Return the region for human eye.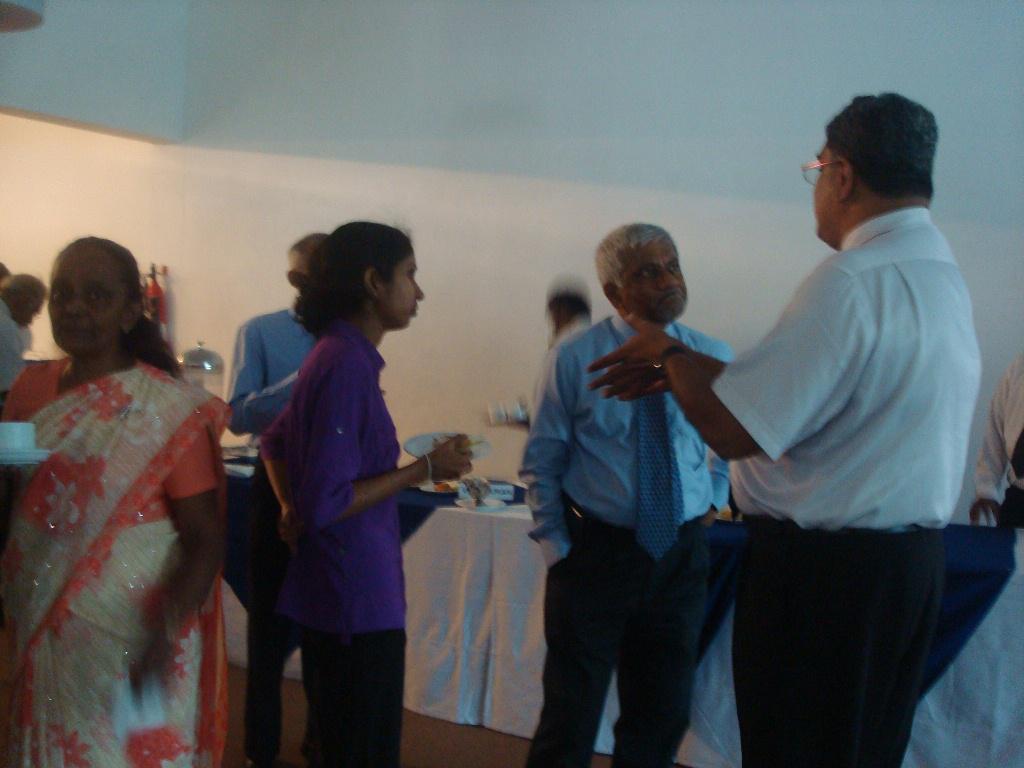
636/268/657/280.
